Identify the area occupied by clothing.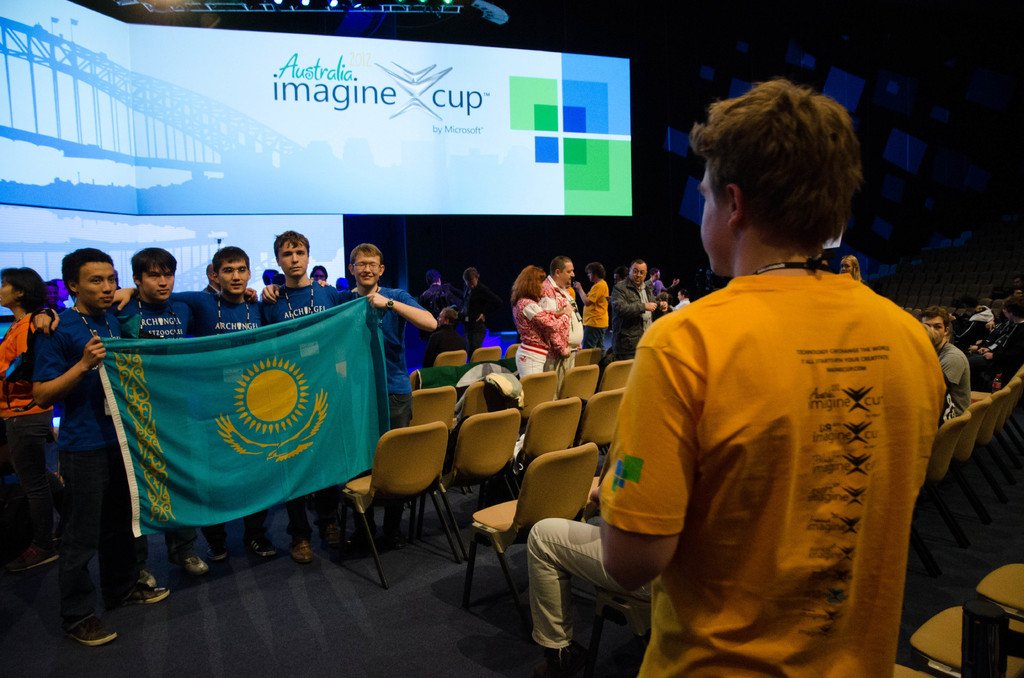
Area: box=[938, 337, 974, 409].
